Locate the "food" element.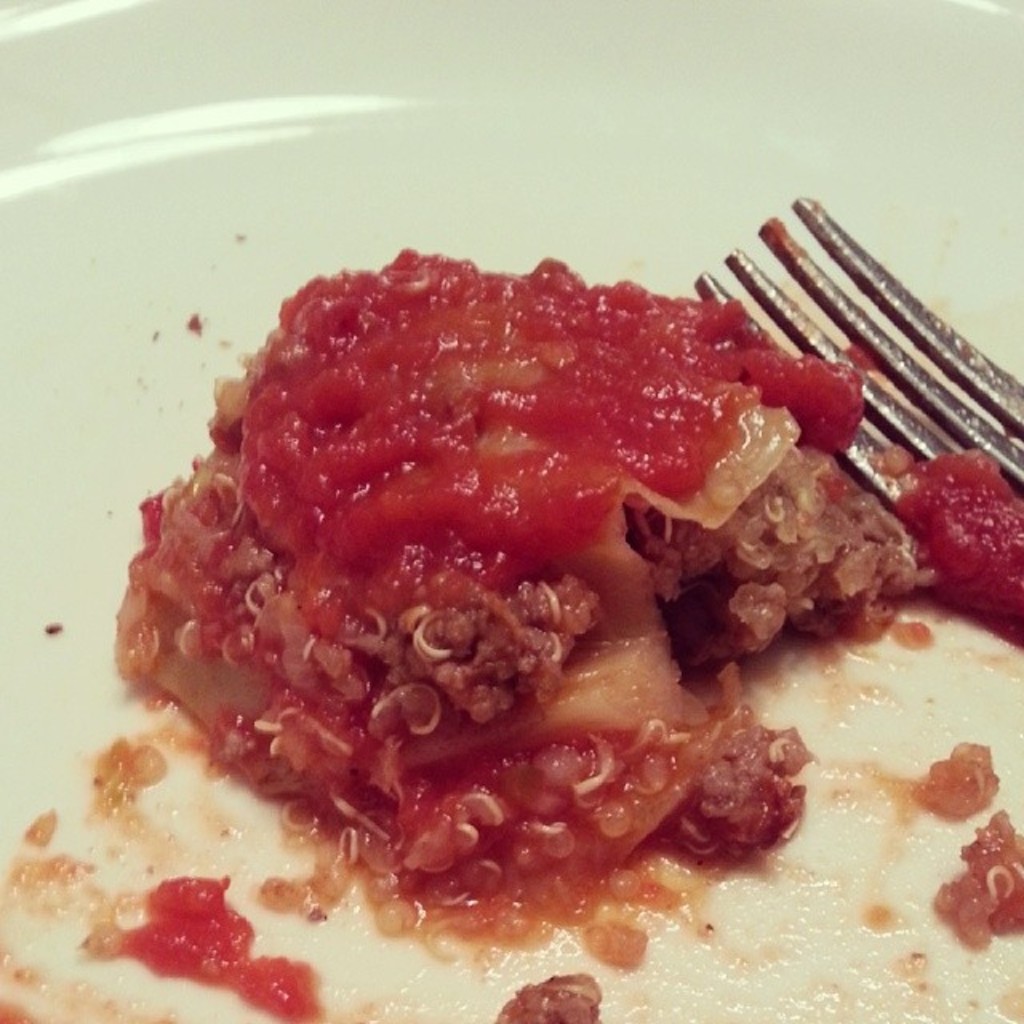
Element bbox: [99, 192, 986, 1023].
